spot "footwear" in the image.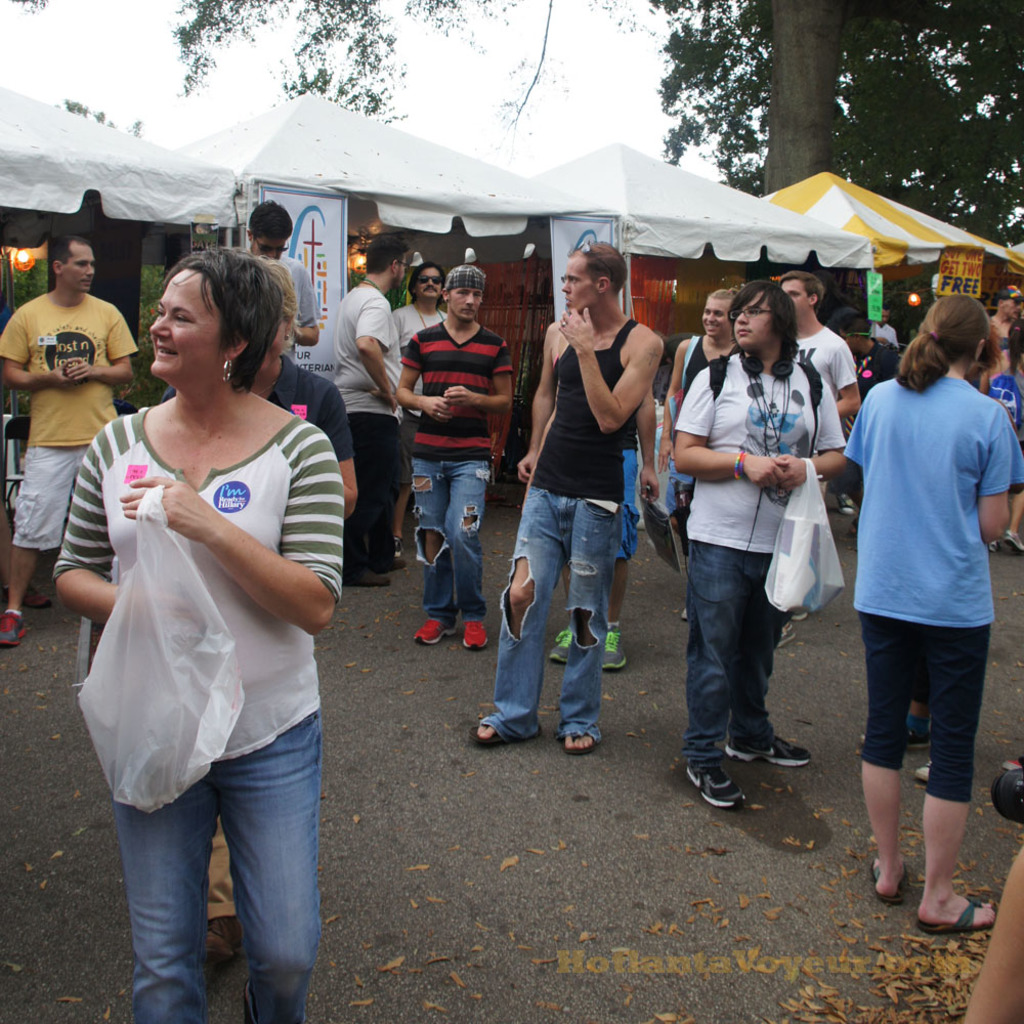
"footwear" found at [383, 537, 402, 568].
